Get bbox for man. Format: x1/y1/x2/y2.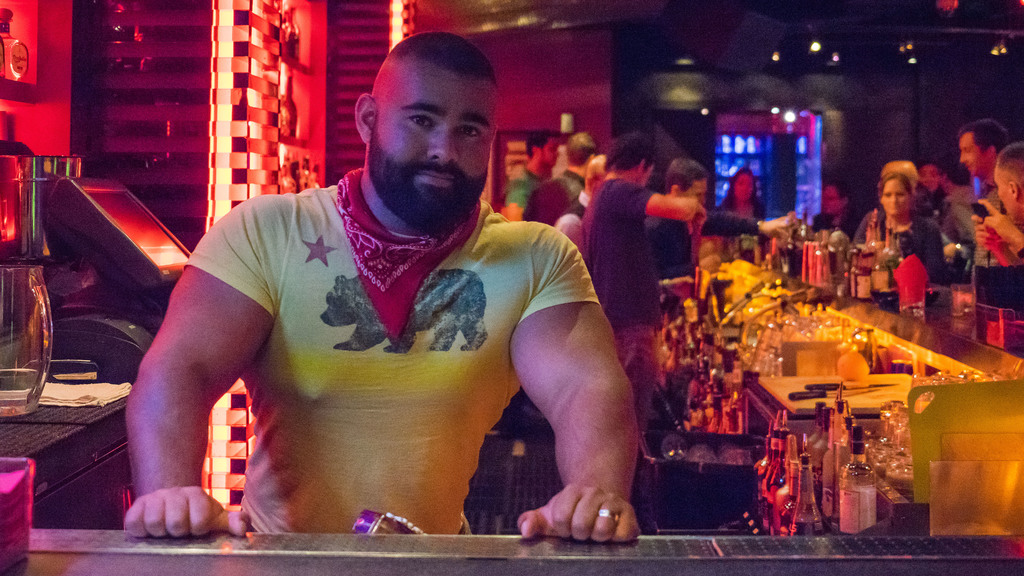
108/60/630/524.
